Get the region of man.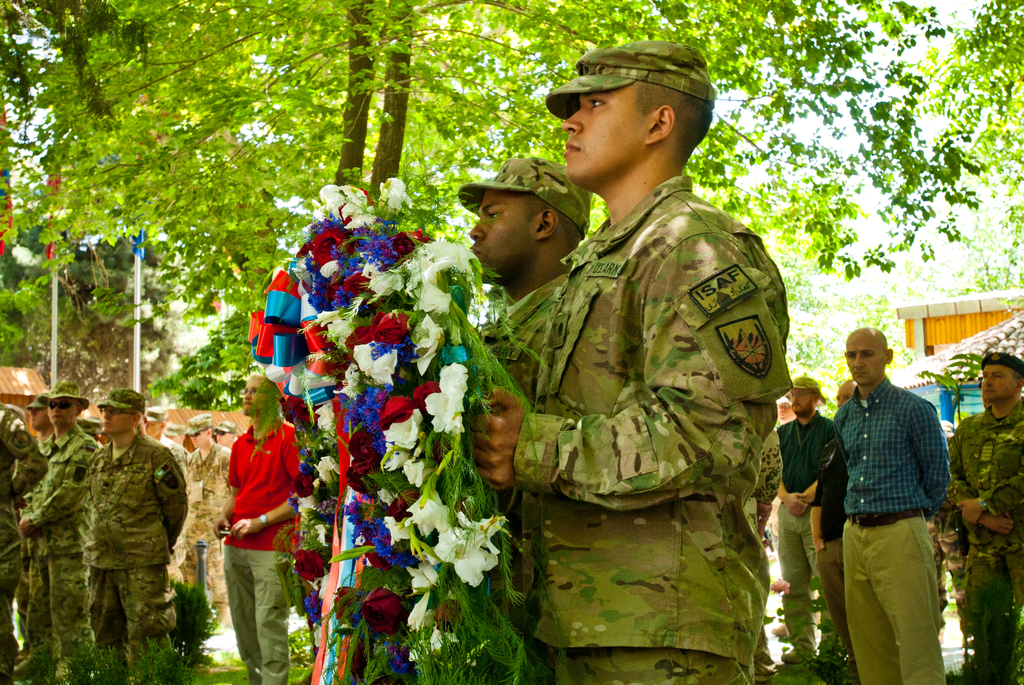
bbox=[145, 404, 192, 483].
